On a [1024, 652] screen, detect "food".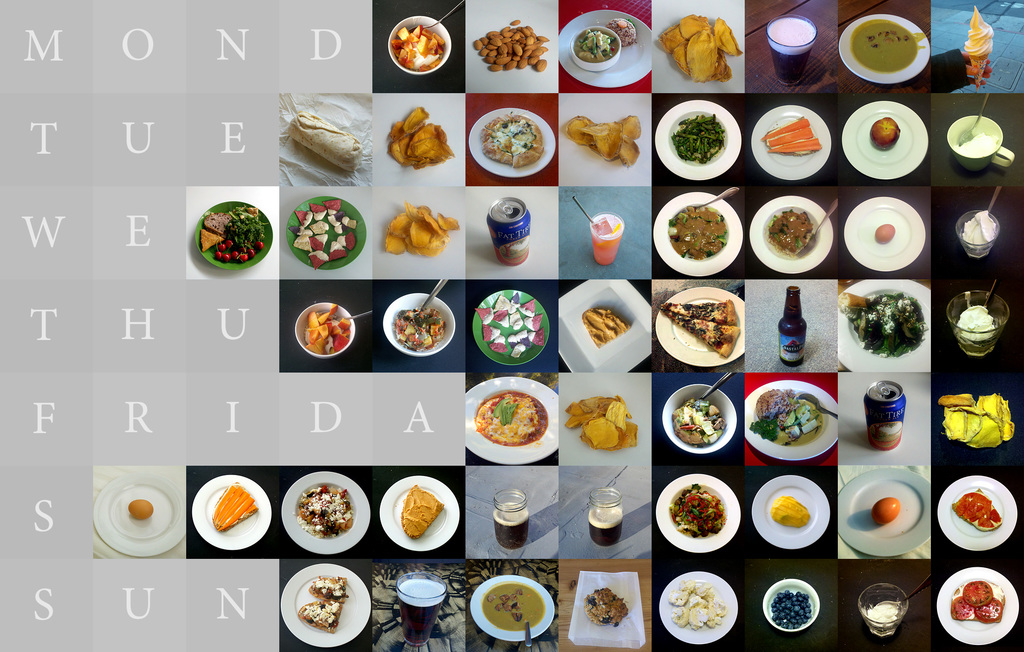
(287, 199, 358, 270).
